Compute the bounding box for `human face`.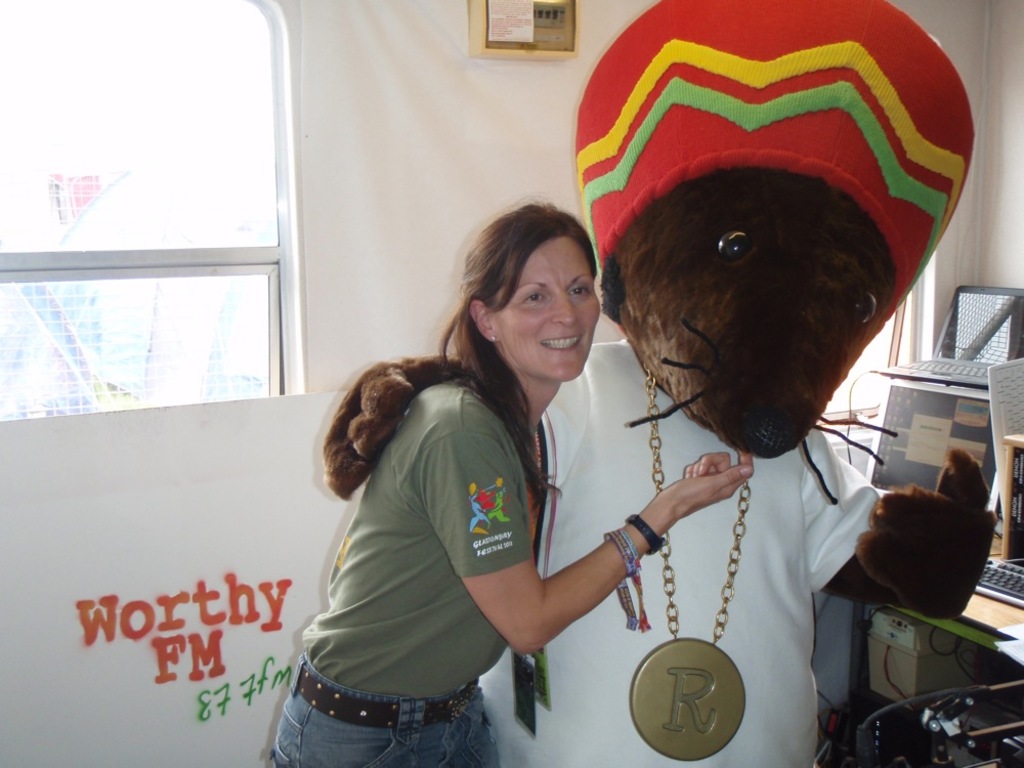
498 234 599 375.
